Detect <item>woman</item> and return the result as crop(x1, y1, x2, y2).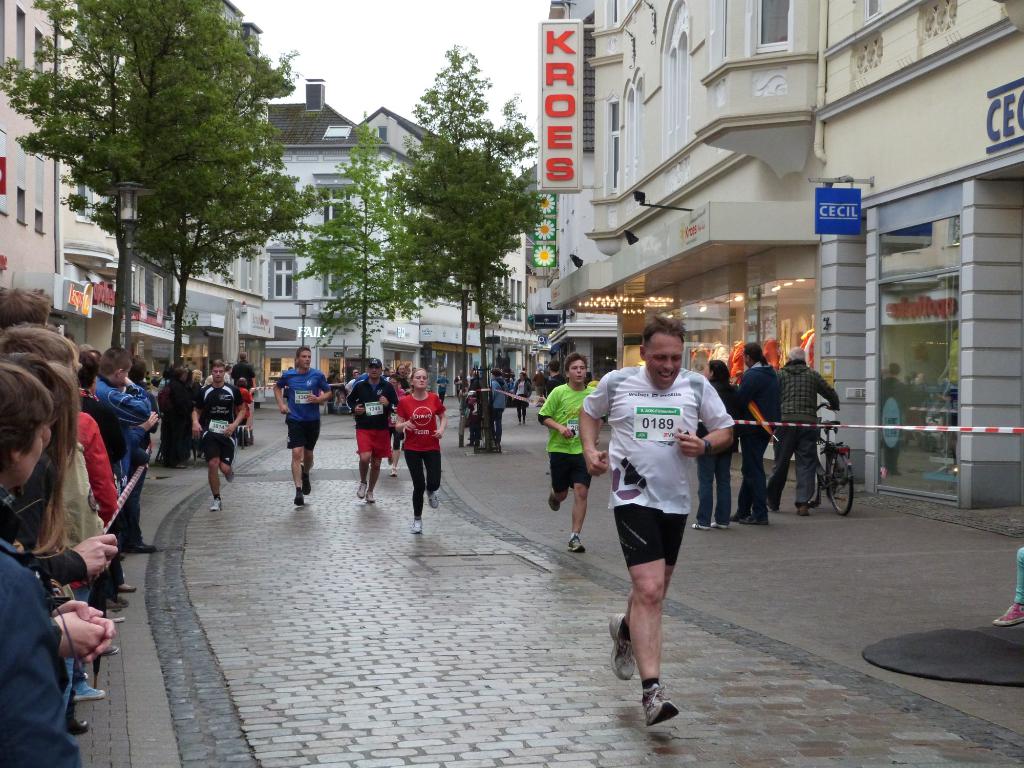
crop(694, 360, 745, 534).
